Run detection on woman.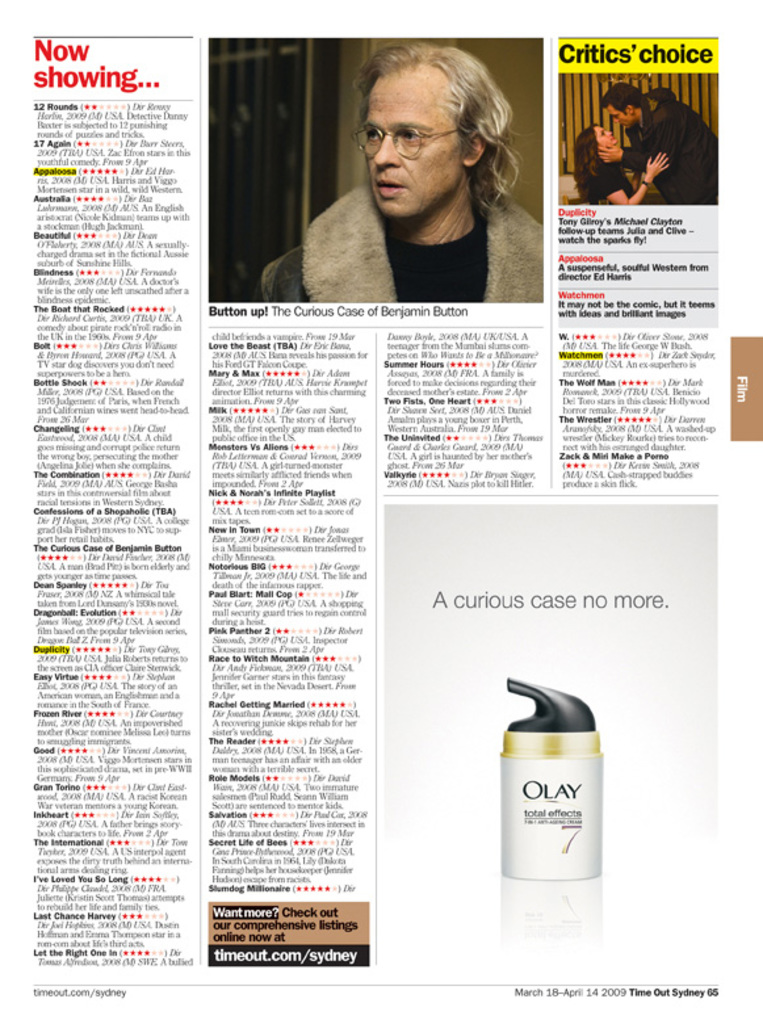
Result: x1=574 y1=121 x2=672 y2=207.
